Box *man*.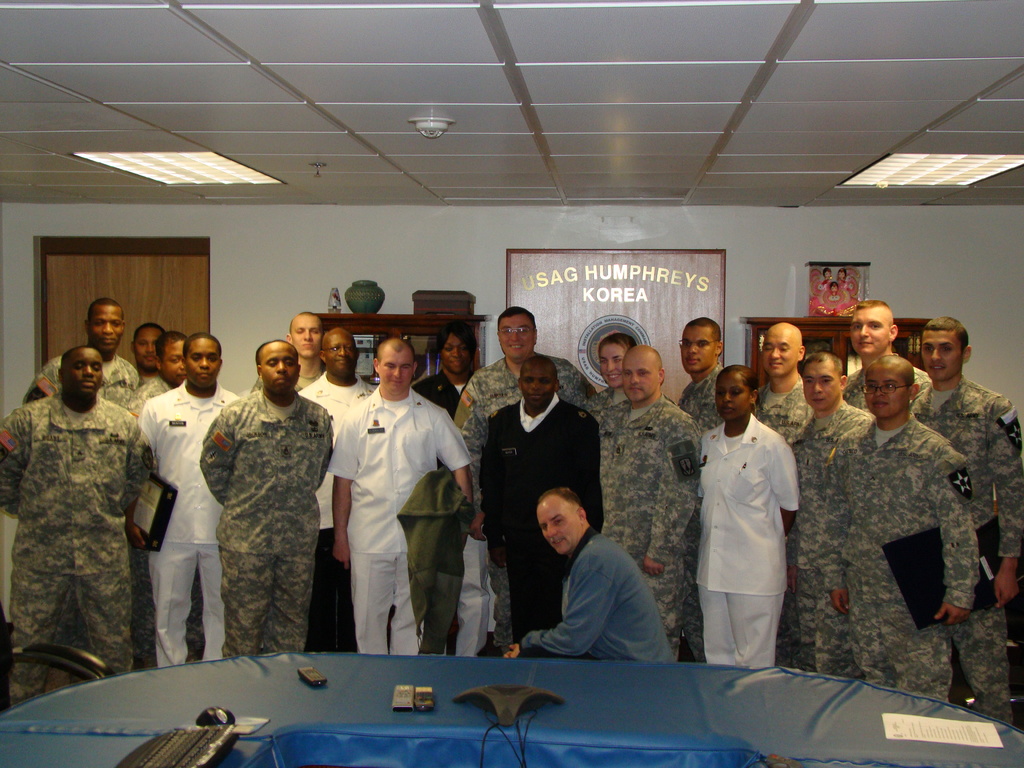
box(675, 317, 730, 426).
